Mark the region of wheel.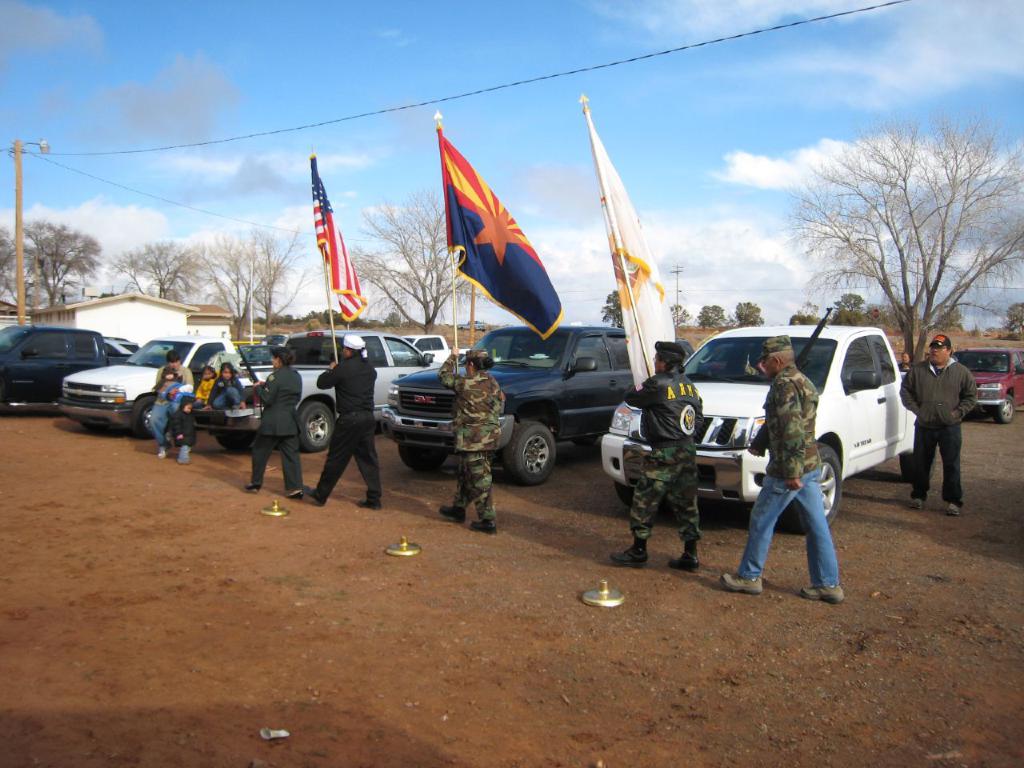
Region: <bbox>214, 429, 254, 450</bbox>.
